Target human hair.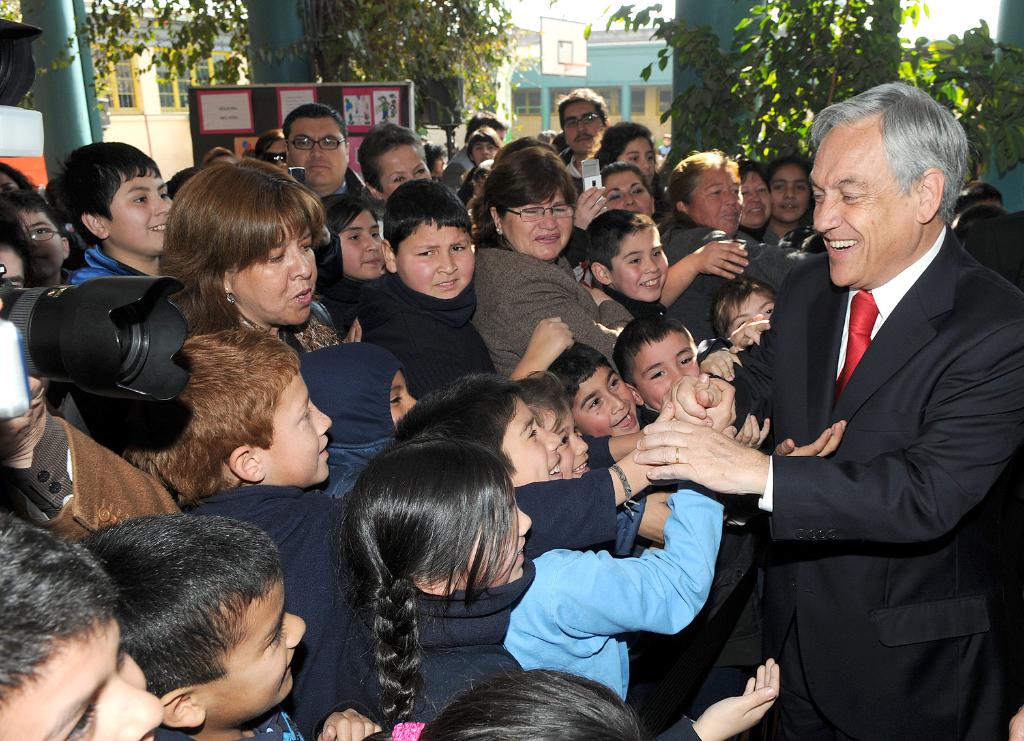
Target region: <bbox>382, 179, 480, 251</bbox>.
